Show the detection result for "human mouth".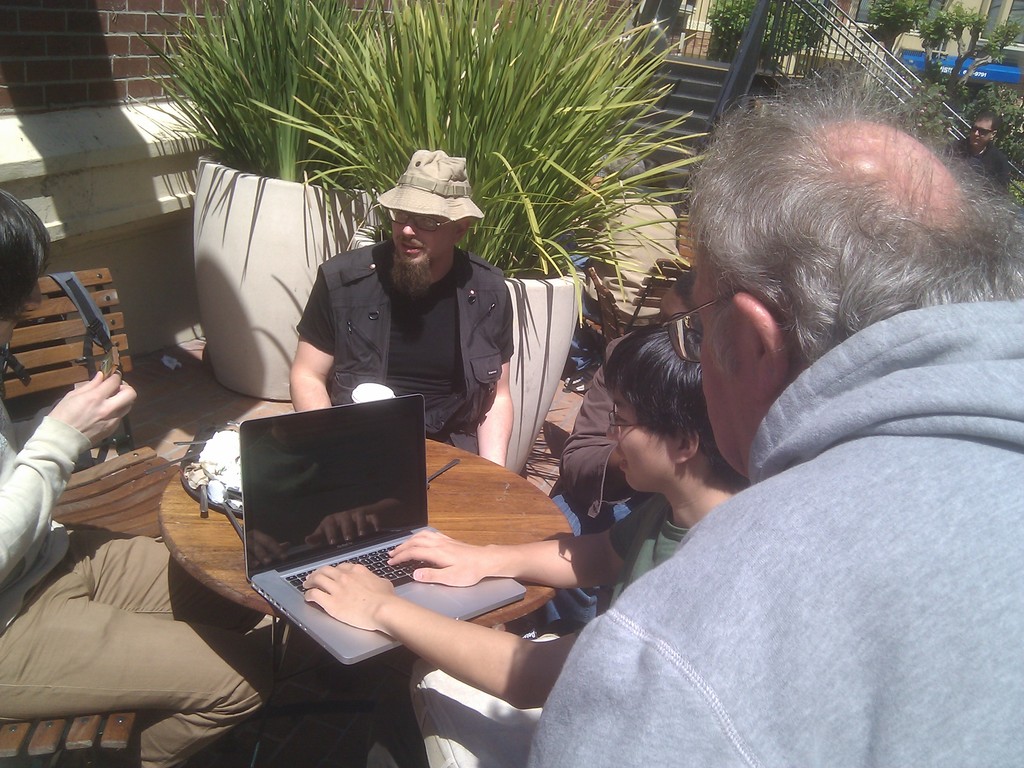
(x1=397, y1=242, x2=422, y2=253).
